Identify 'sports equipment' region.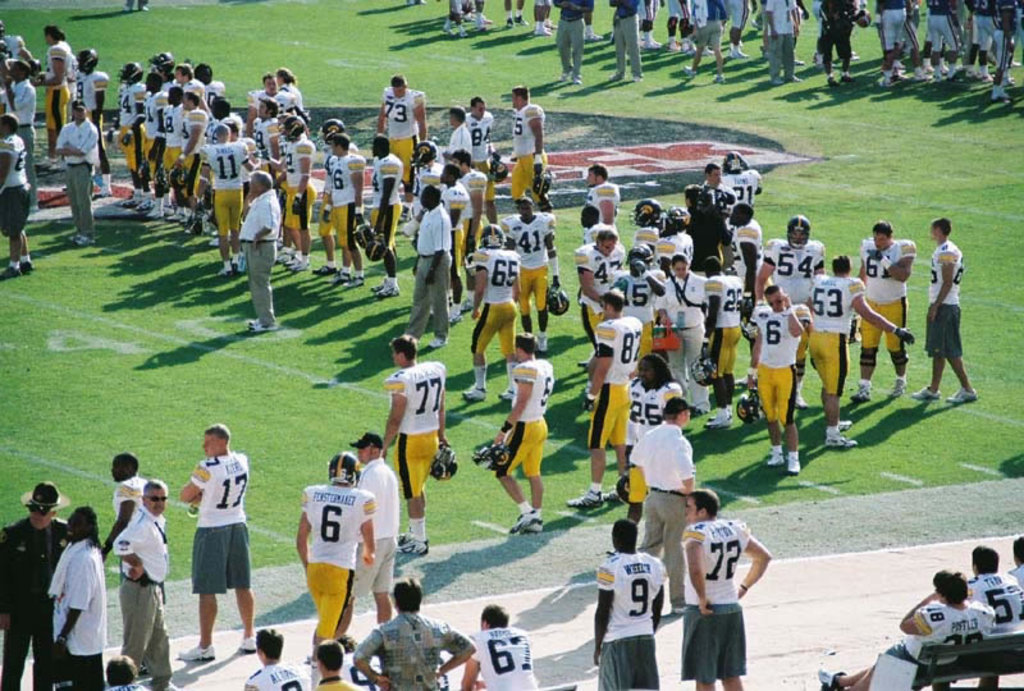
Region: <box>659,202,691,237</box>.
